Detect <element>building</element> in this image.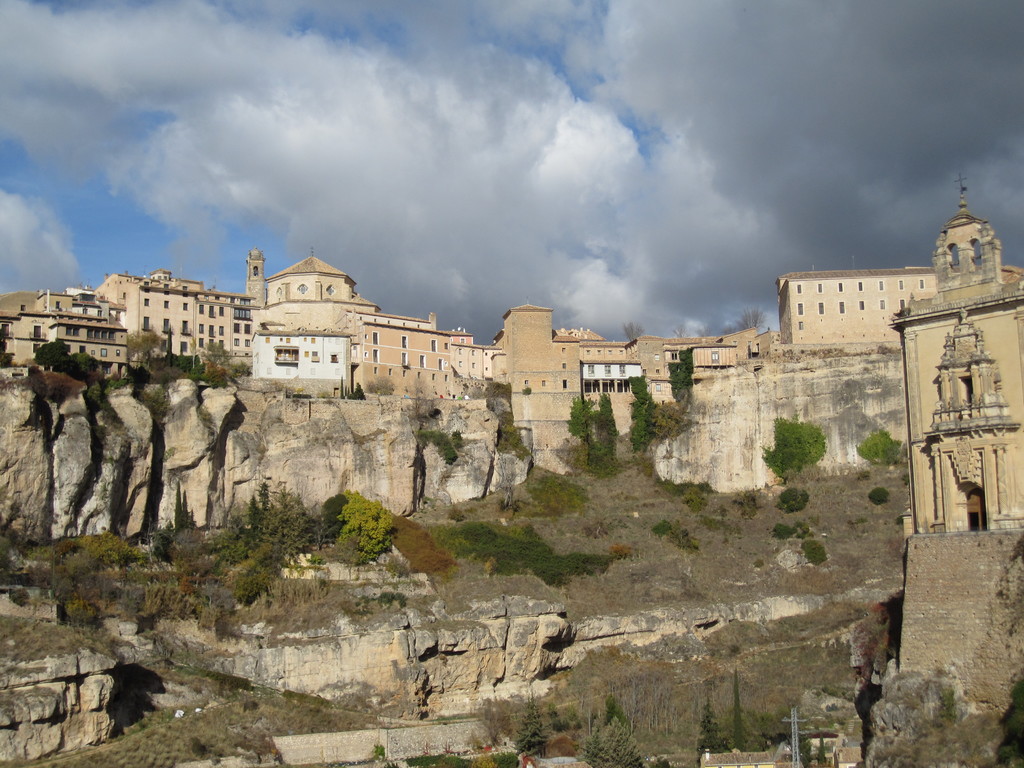
Detection: locate(0, 247, 1023, 484).
